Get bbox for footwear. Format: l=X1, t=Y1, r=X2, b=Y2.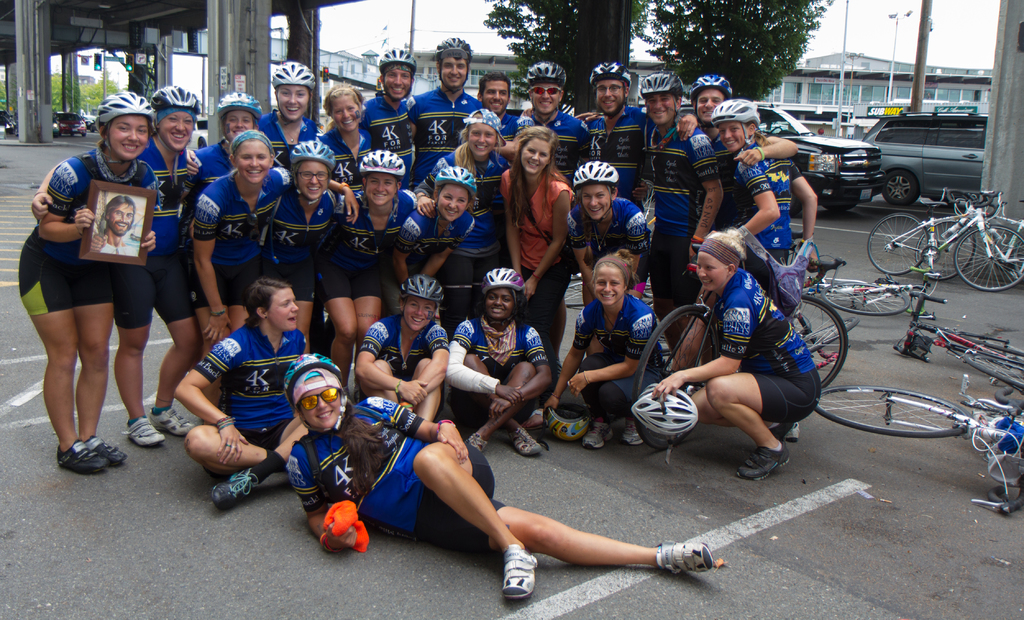
l=768, t=420, r=796, b=444.
